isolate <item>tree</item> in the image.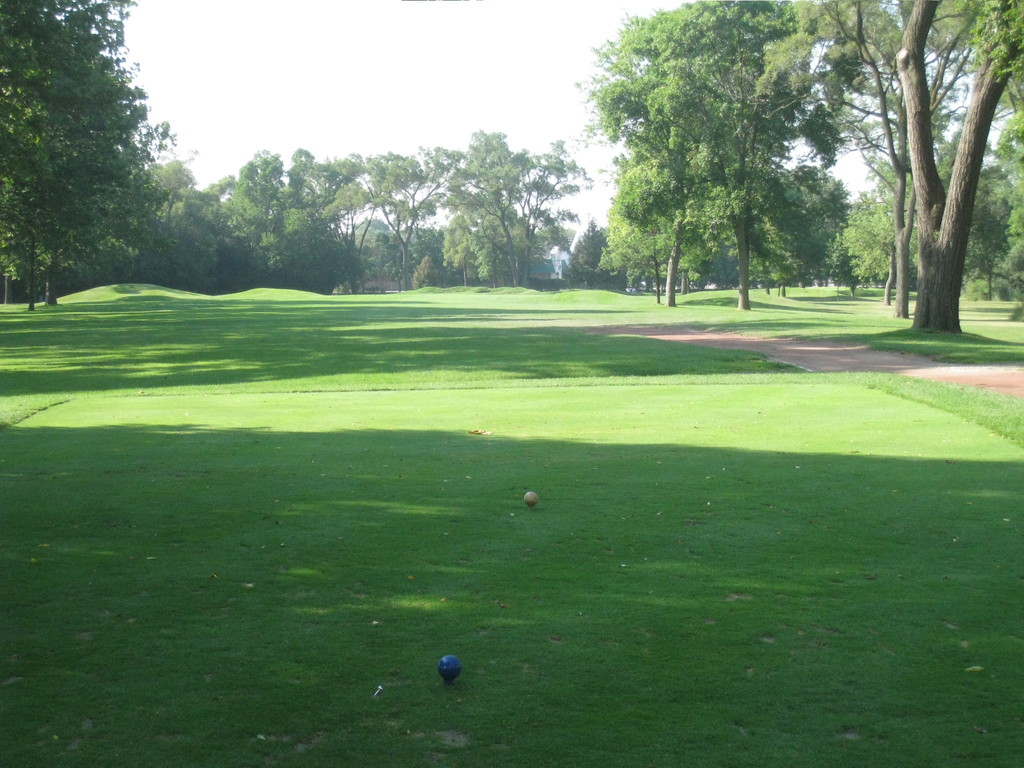
Isolated region: [666,212,692,309].
